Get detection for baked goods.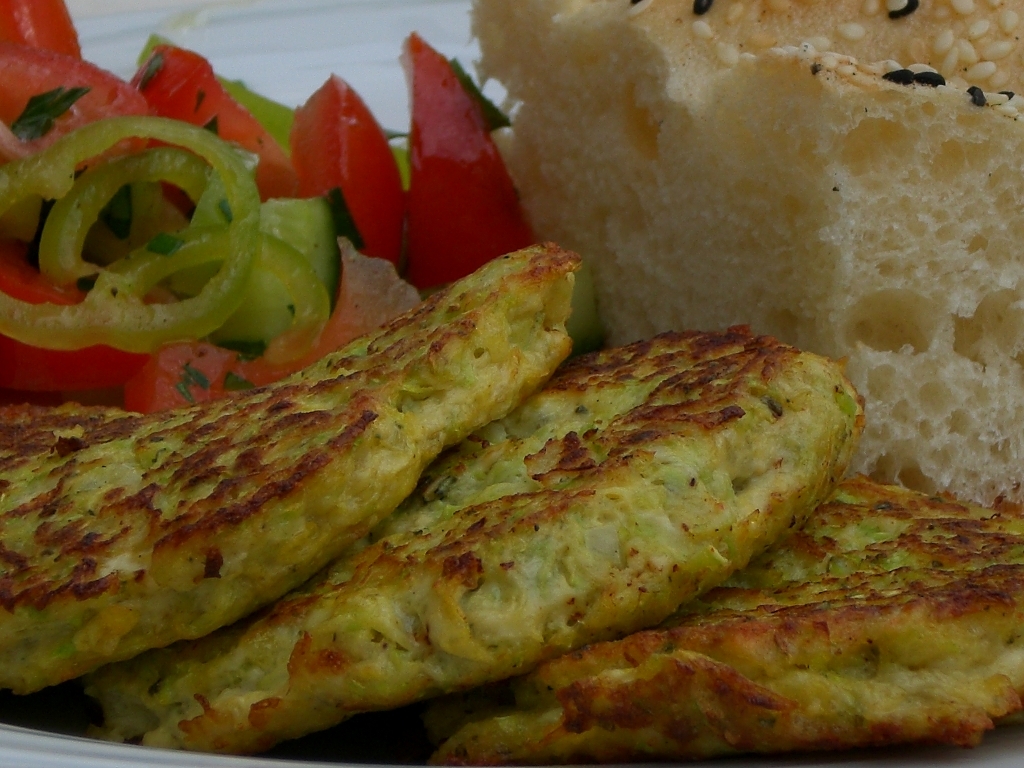
Detection: box=[0, 236, 575, 696].
